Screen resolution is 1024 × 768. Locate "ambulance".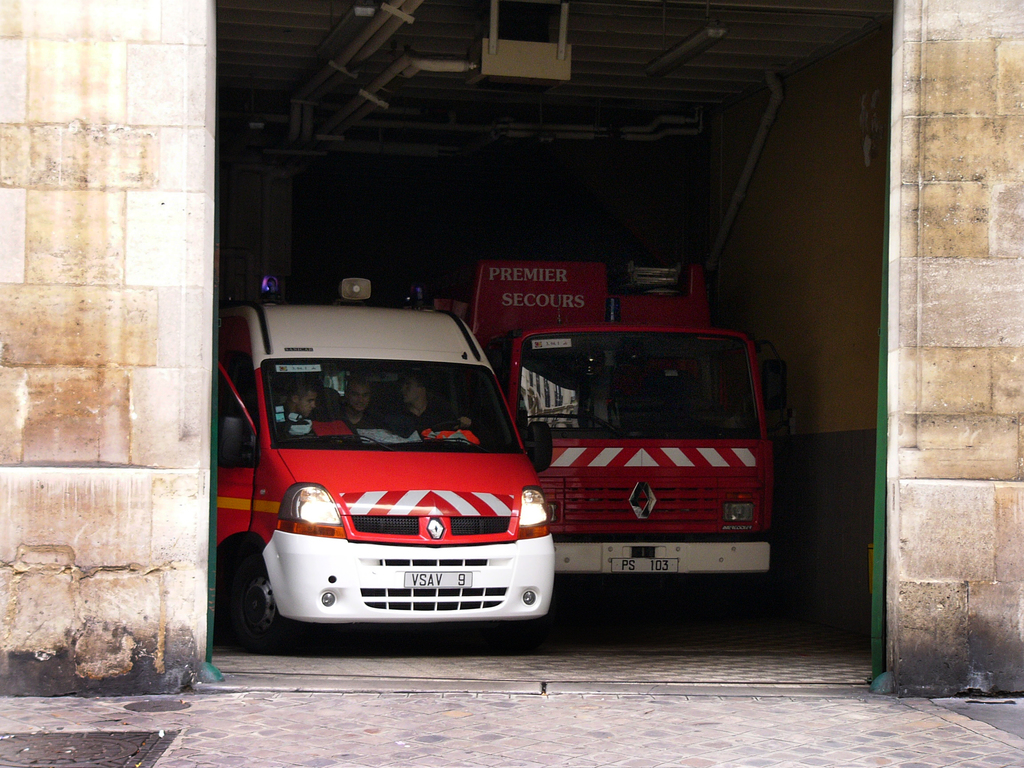
{"left": 215, "top": 275, "right": 558, "bottom": 655}.
